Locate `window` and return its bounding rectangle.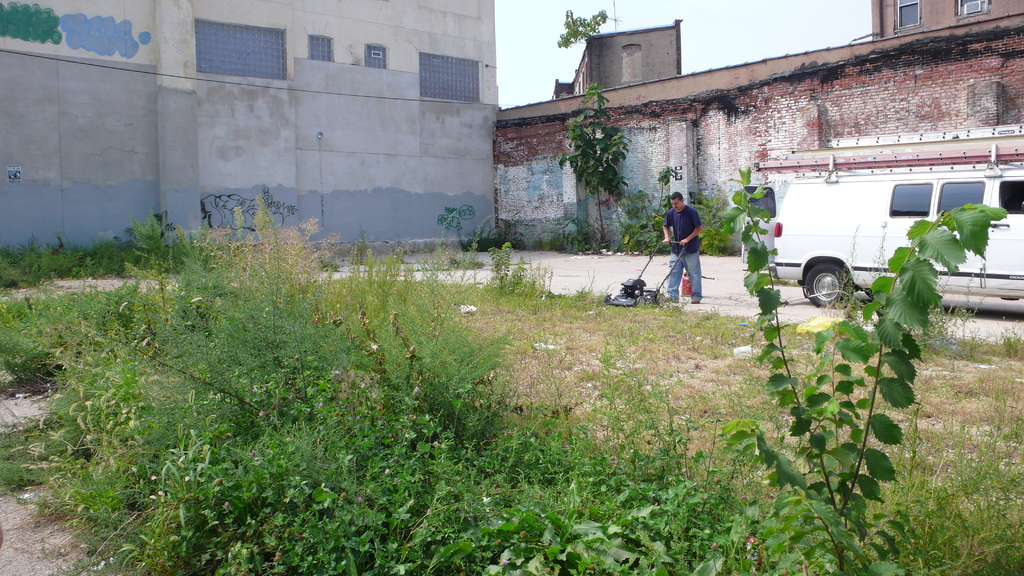
bbox=(362, 44, 388, 62).
